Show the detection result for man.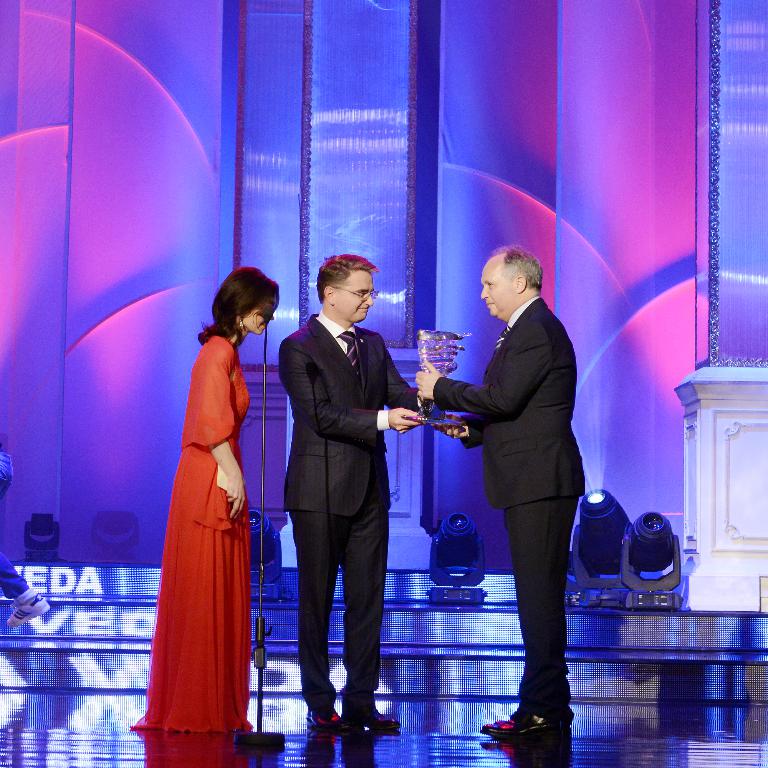
detection(265, 247, 420, 758).
